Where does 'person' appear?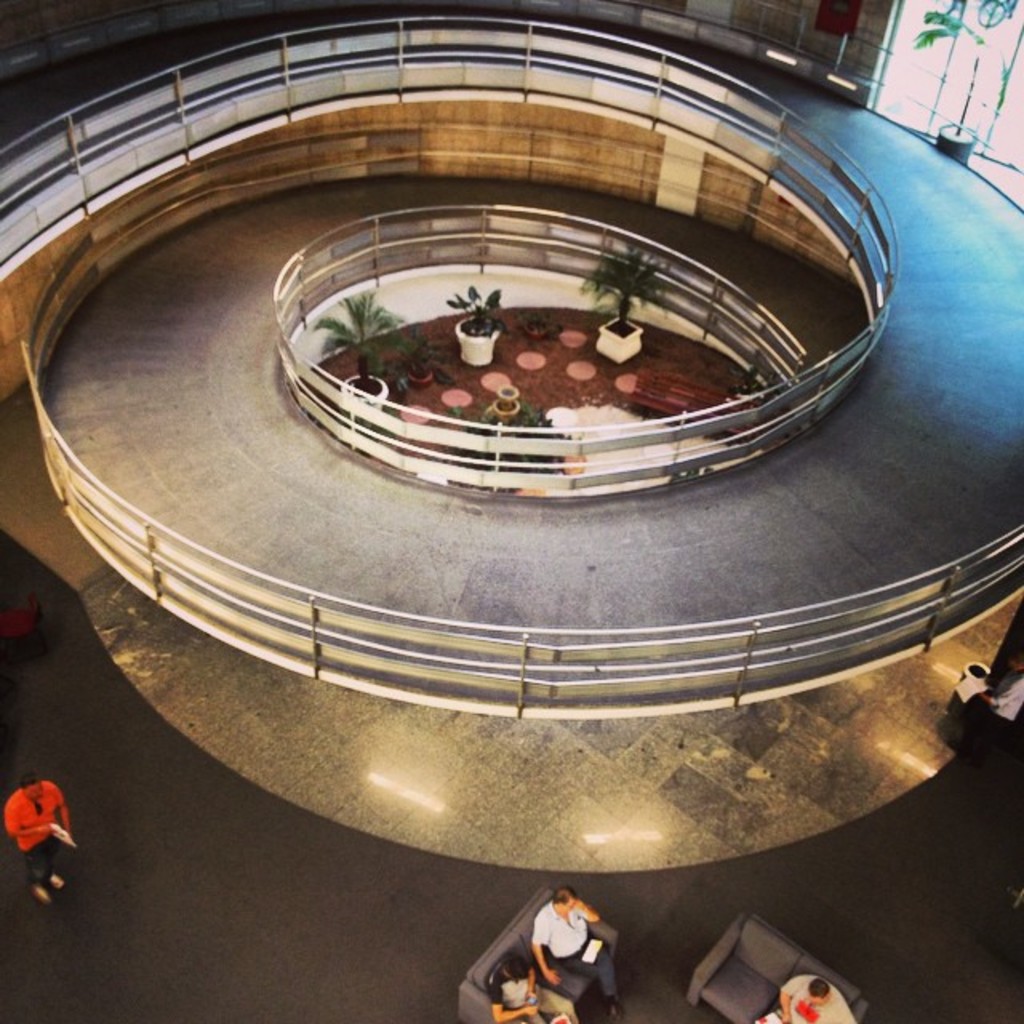
Appears at detection(749, 963, 853, 1022).
